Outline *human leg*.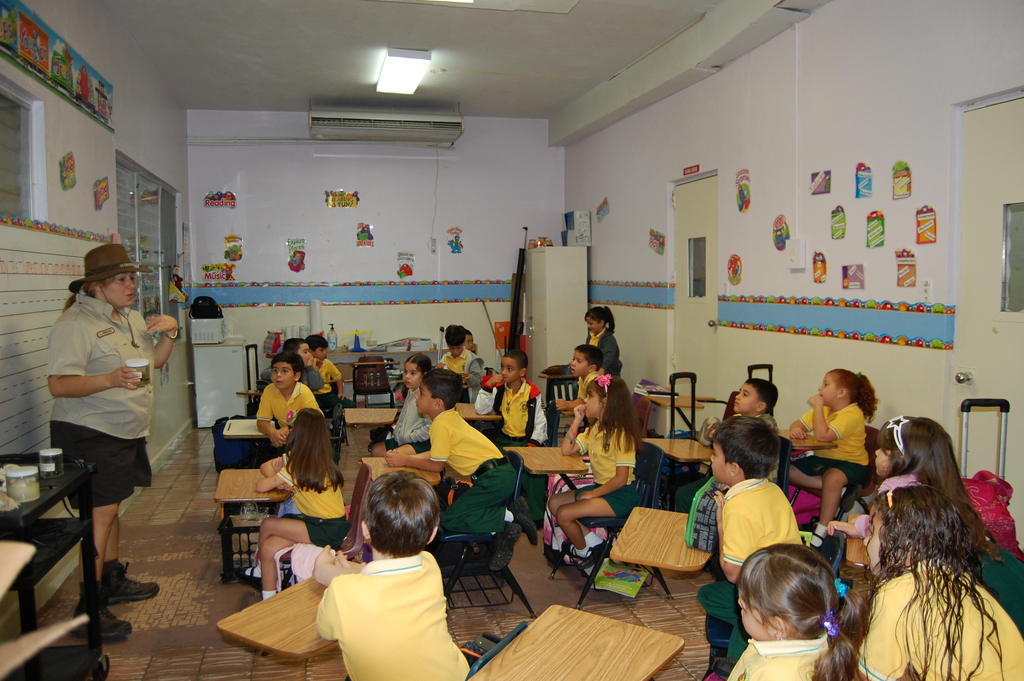
Outline: left=485, top=519, right=524, bottom=573.
